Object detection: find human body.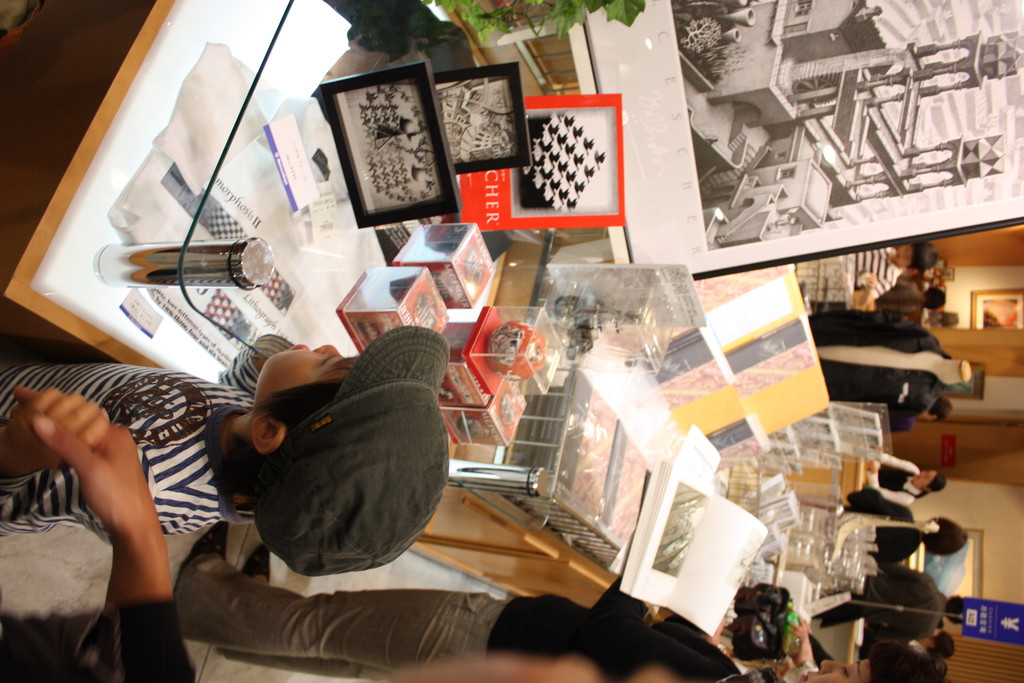
[x1=806, y1=315, x2=947, y2=422].
